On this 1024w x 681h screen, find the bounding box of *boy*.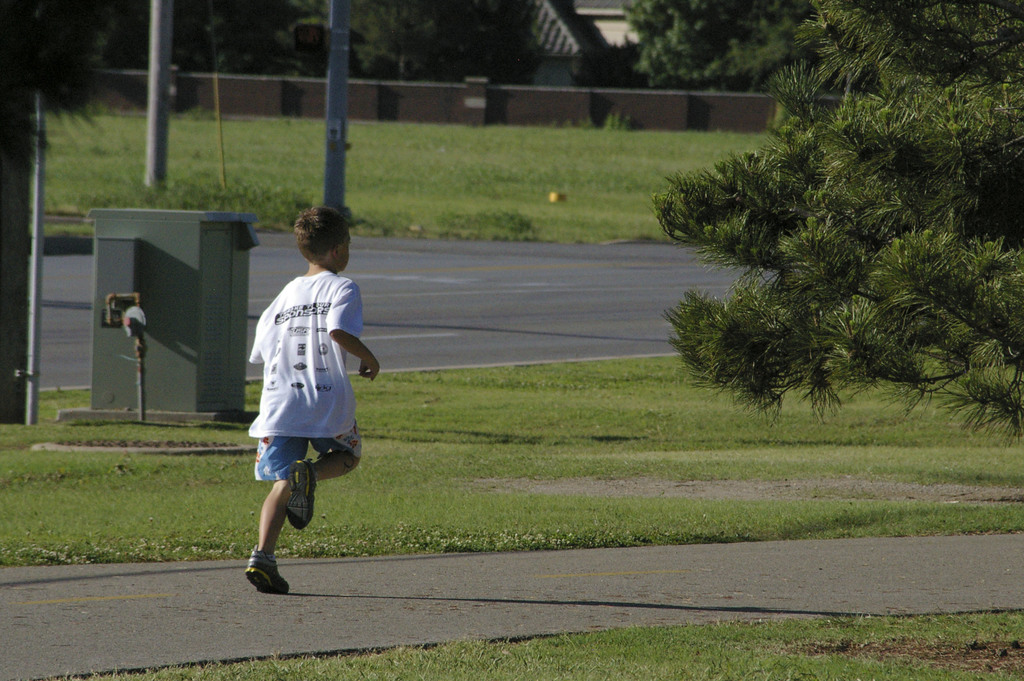
Bounding box: [220,194,384,599].
